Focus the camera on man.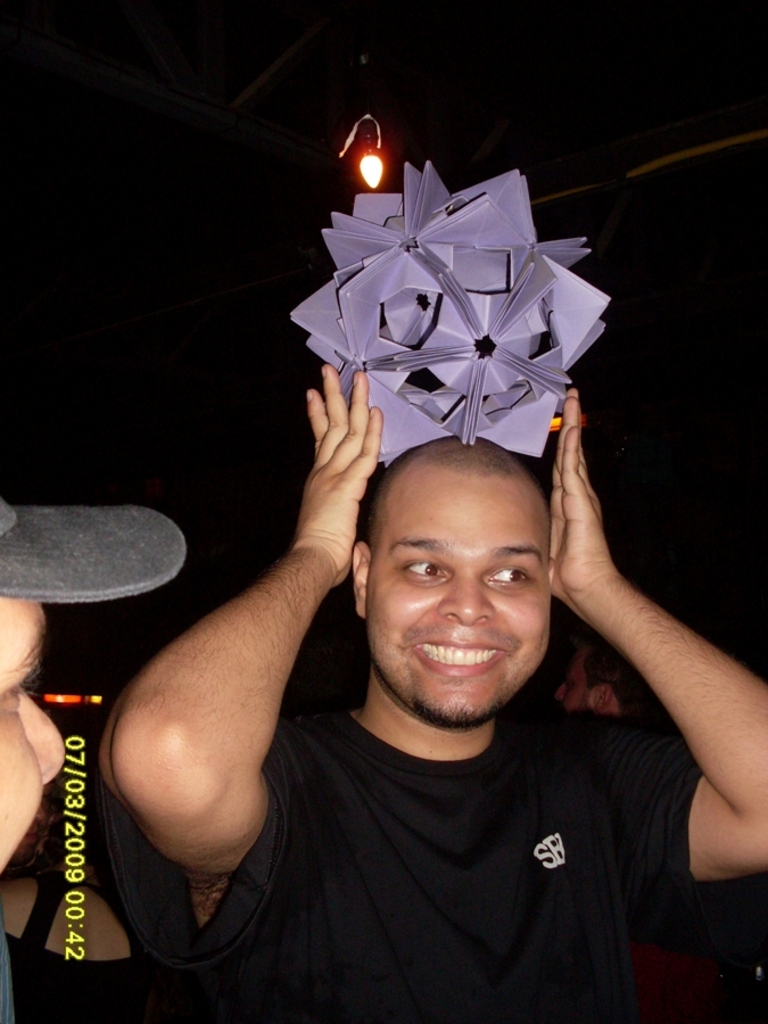
Focus region: bbox=(98, 356, 767, 1022).
